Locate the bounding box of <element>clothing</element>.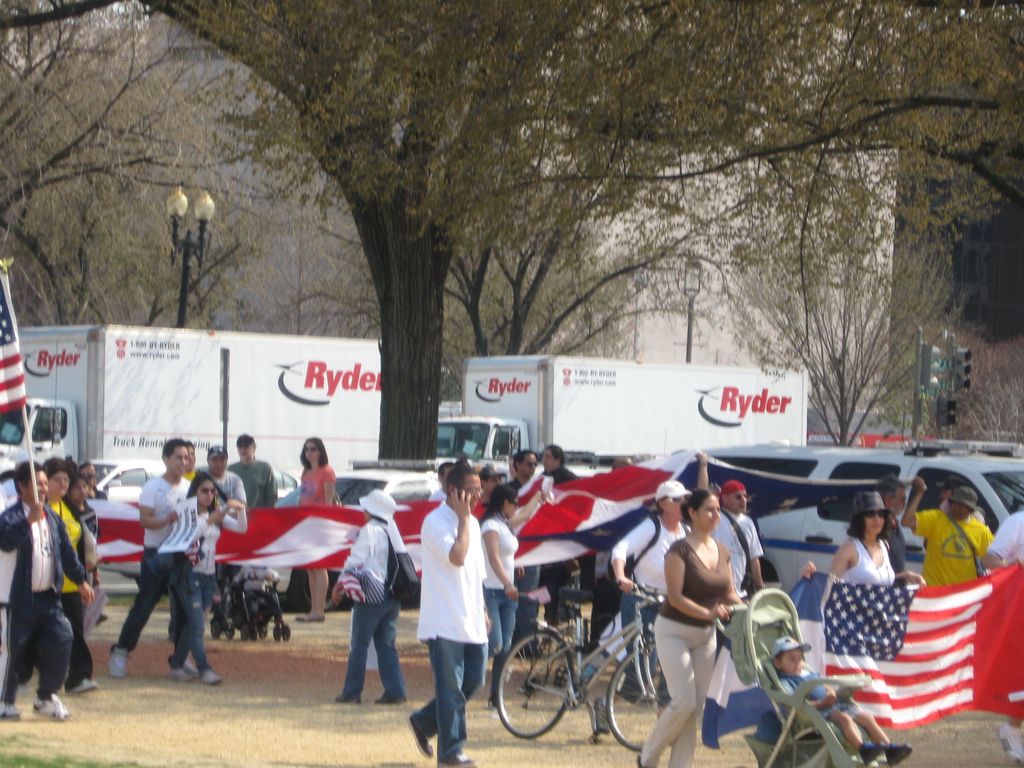
Bounding box: 473,518,516,660.
